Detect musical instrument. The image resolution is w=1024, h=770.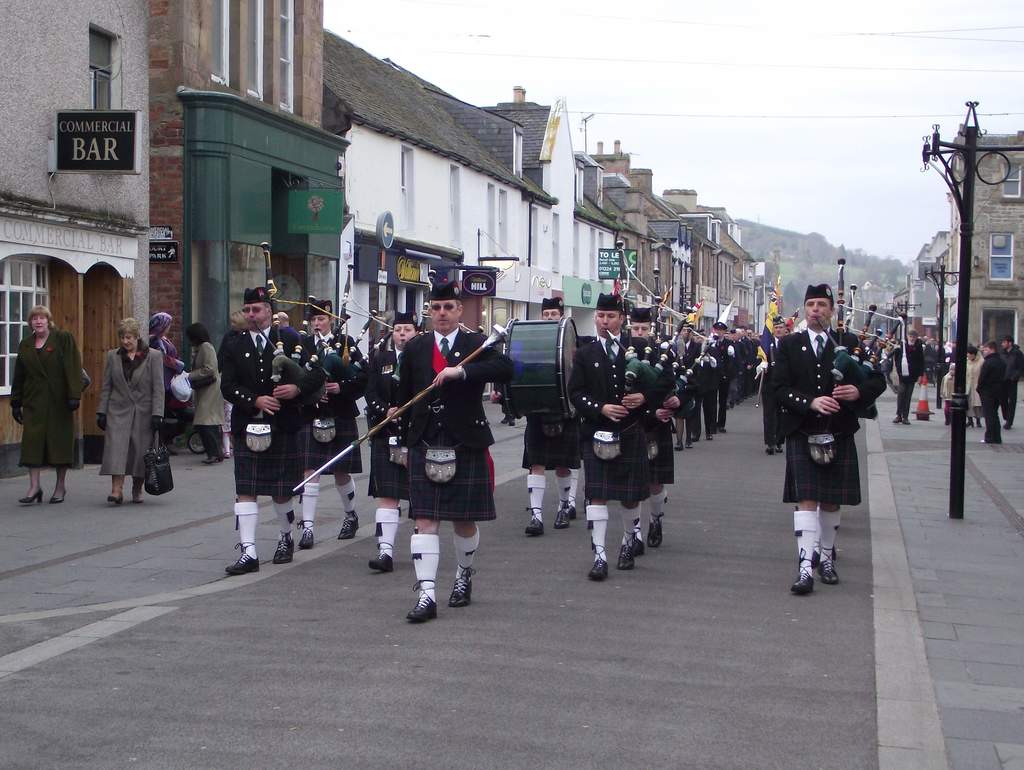
<bbox>344, 322, 391, 383</bbox>.
